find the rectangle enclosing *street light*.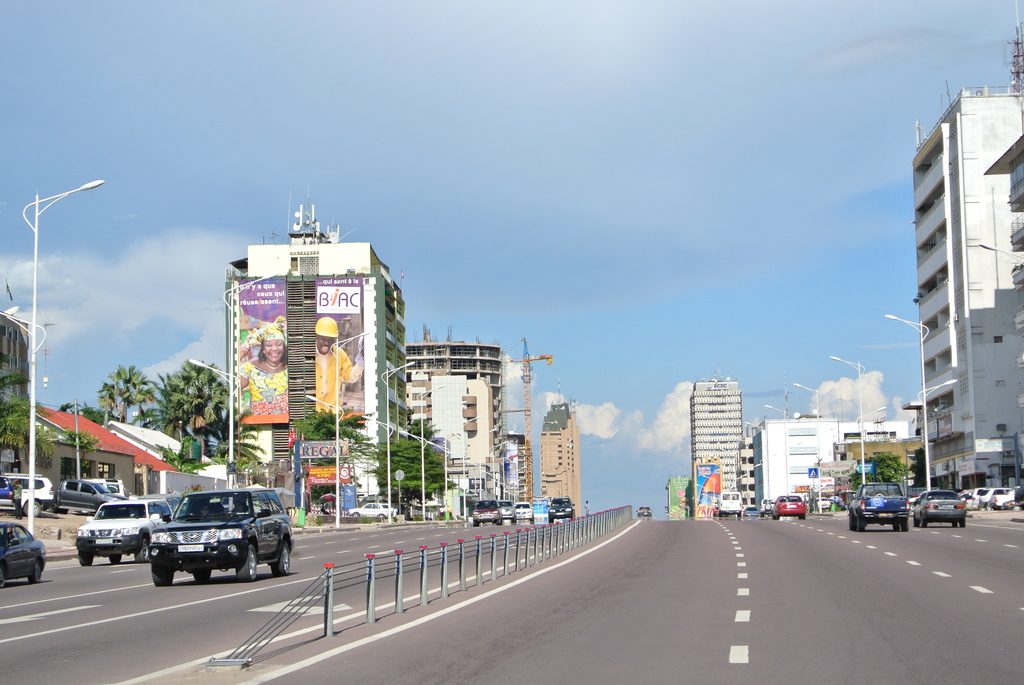
bbox=[701, 493, 719, 512].
